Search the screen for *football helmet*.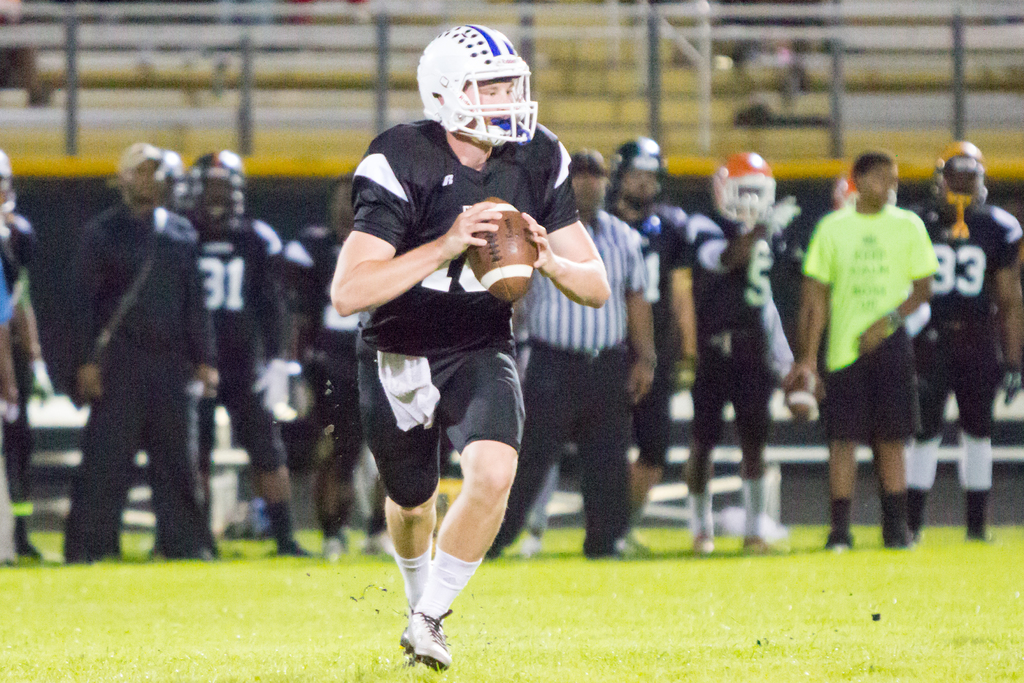
Found at [710, 153, 779, 231].
